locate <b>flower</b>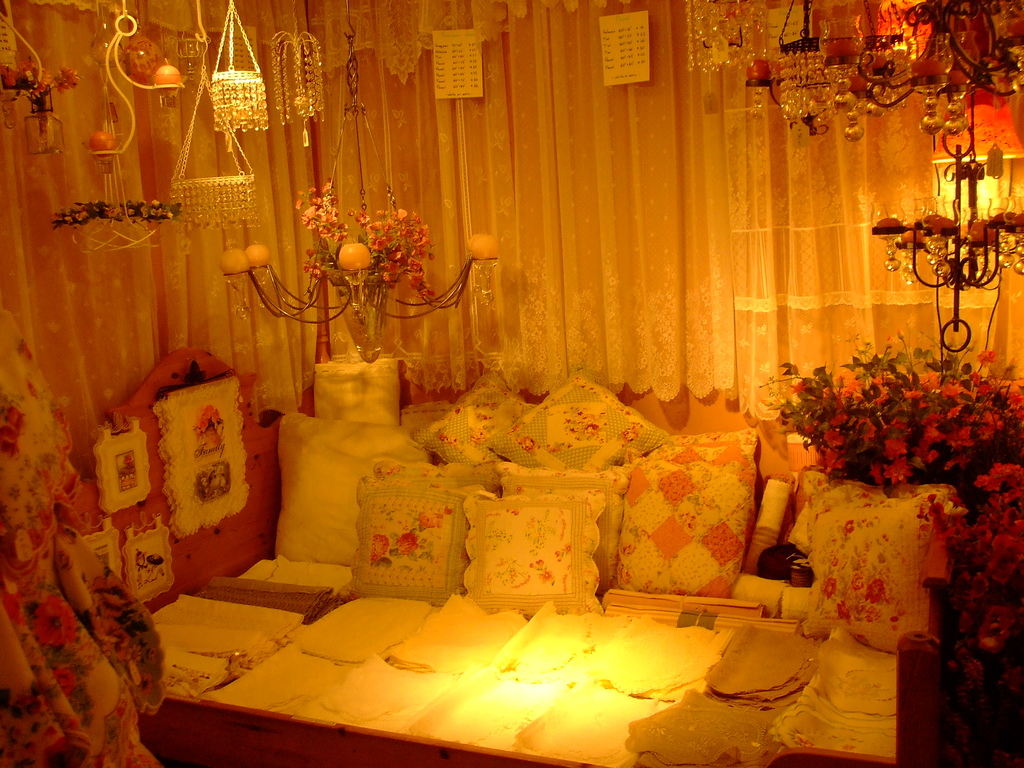
bbox(620, 541, 634, 555)
